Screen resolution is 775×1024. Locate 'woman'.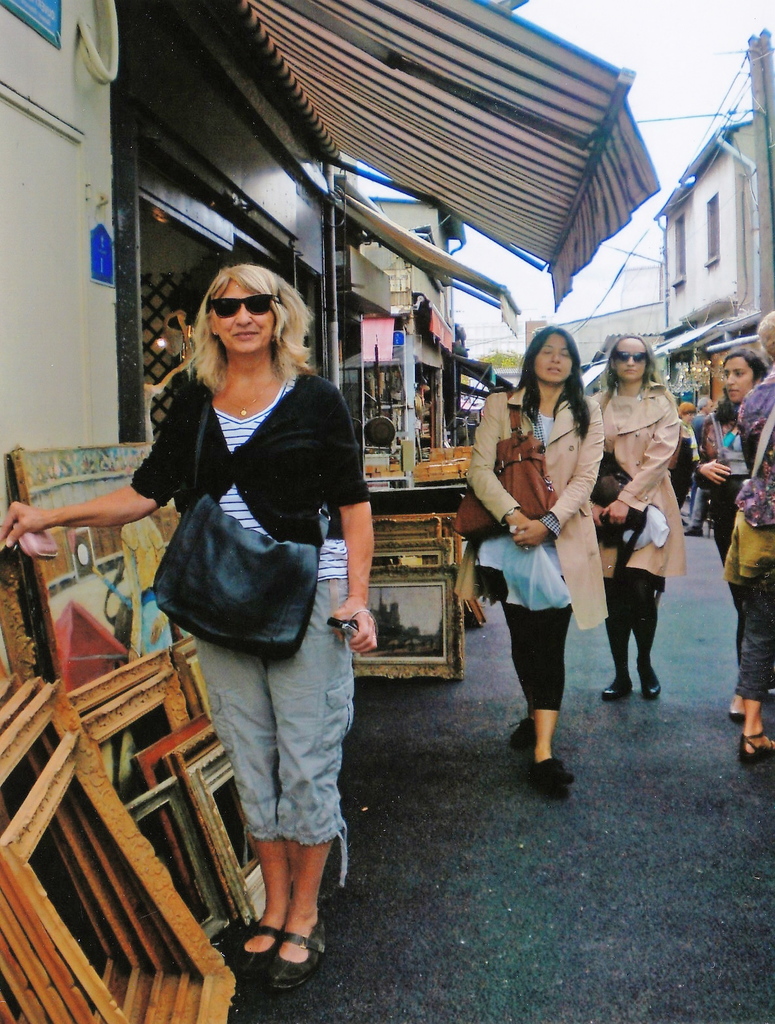
locate(480, 344, 608, 810).
